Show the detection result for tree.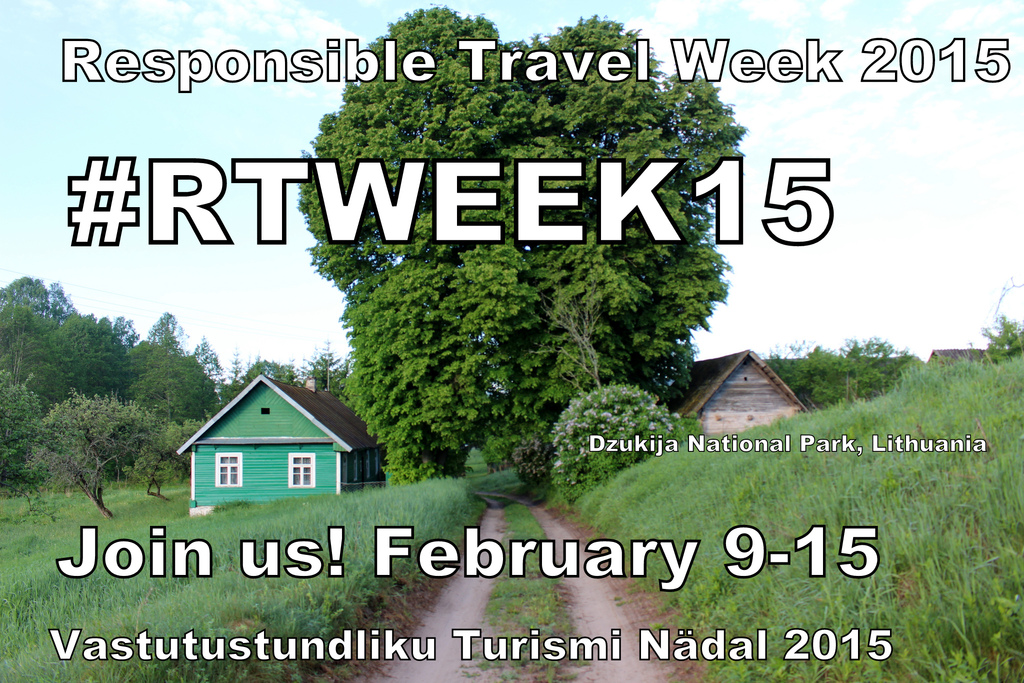
l=182, t=420, r=208, b=443.
